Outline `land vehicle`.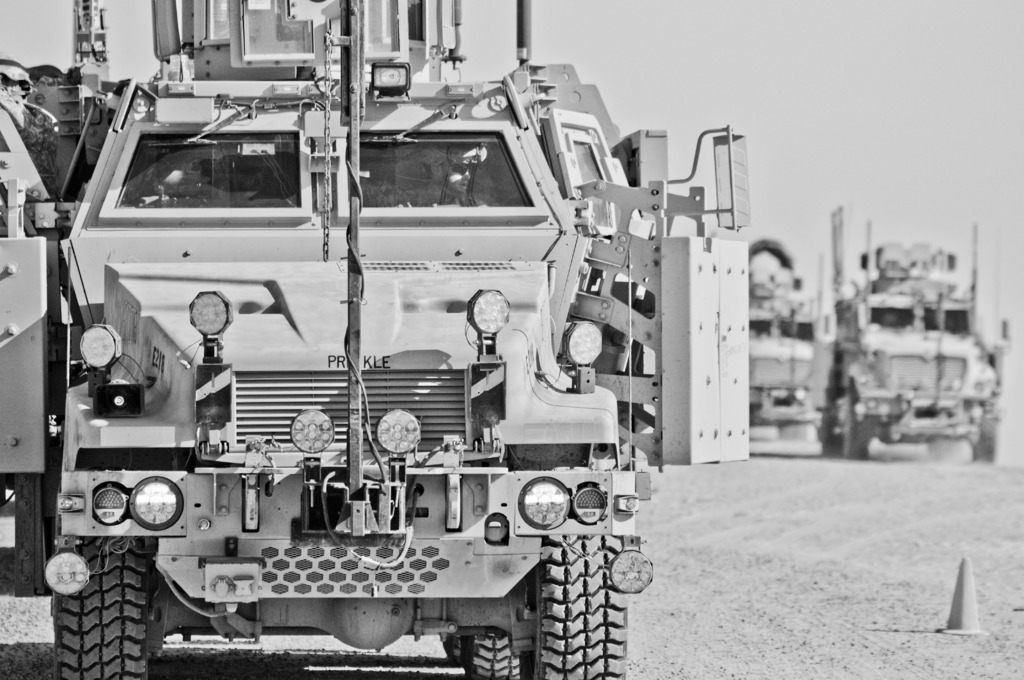
Outline: bbox(750, 264, 826, 439).
